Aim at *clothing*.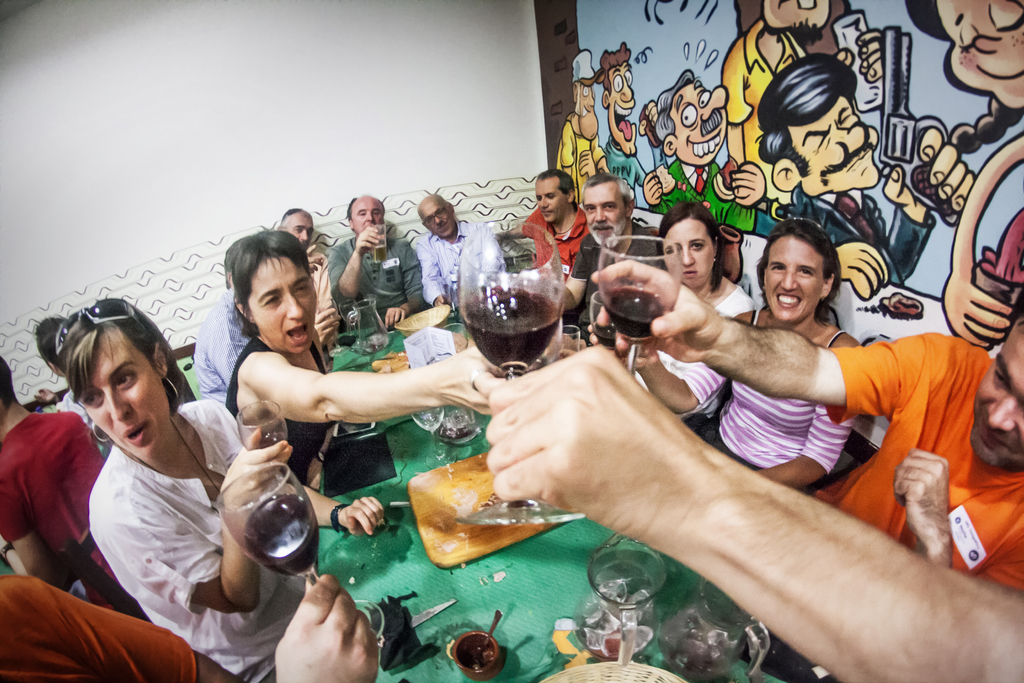
Aimed at [229, 333, 333, 481].
